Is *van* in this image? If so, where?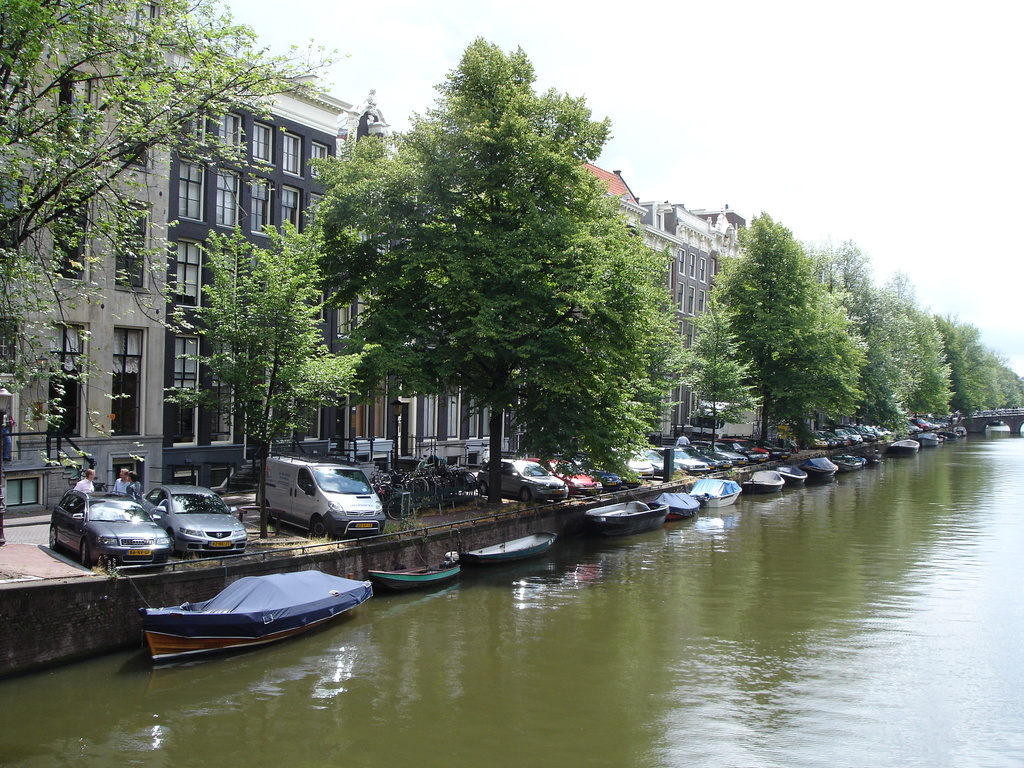
Yes, at bbox=[253, 454, 387, 540].
